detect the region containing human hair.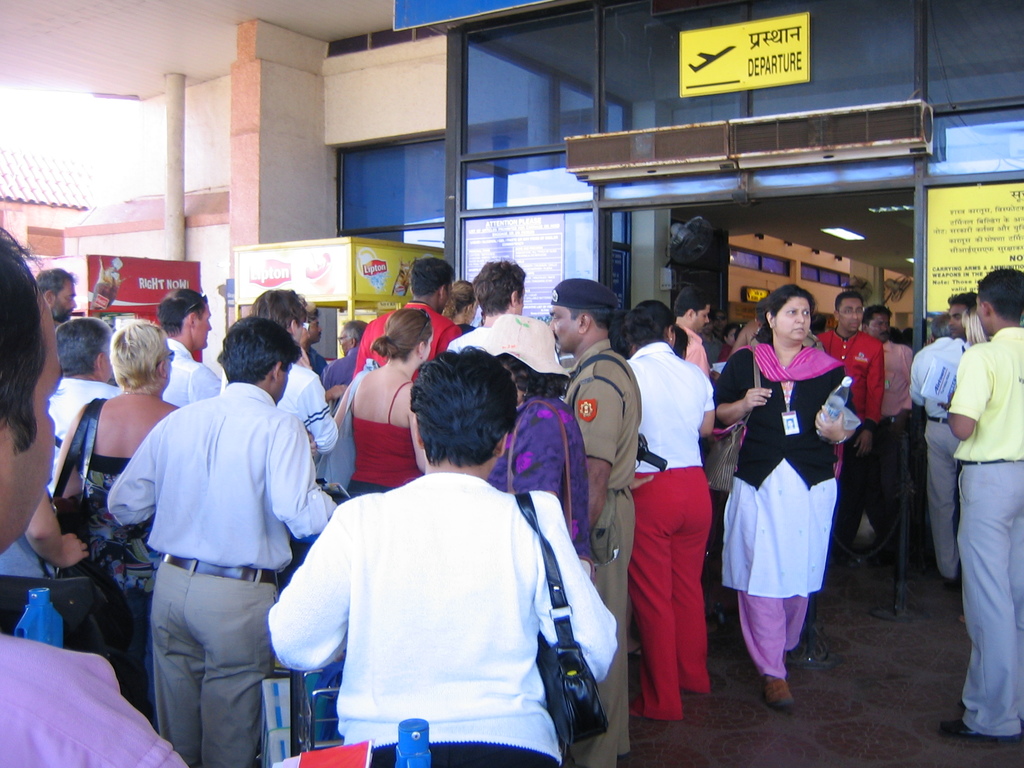
bbox(447, 278, 471, 311).
